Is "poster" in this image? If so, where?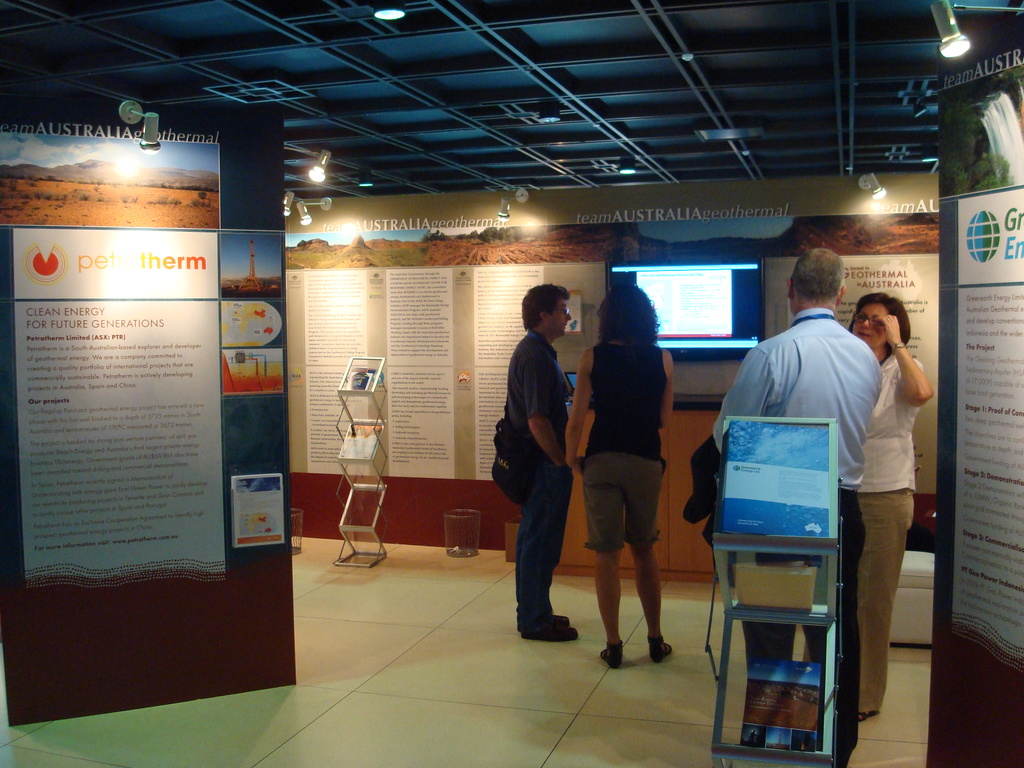
Yes, at bbox=[939, 82, 1023, 198].
